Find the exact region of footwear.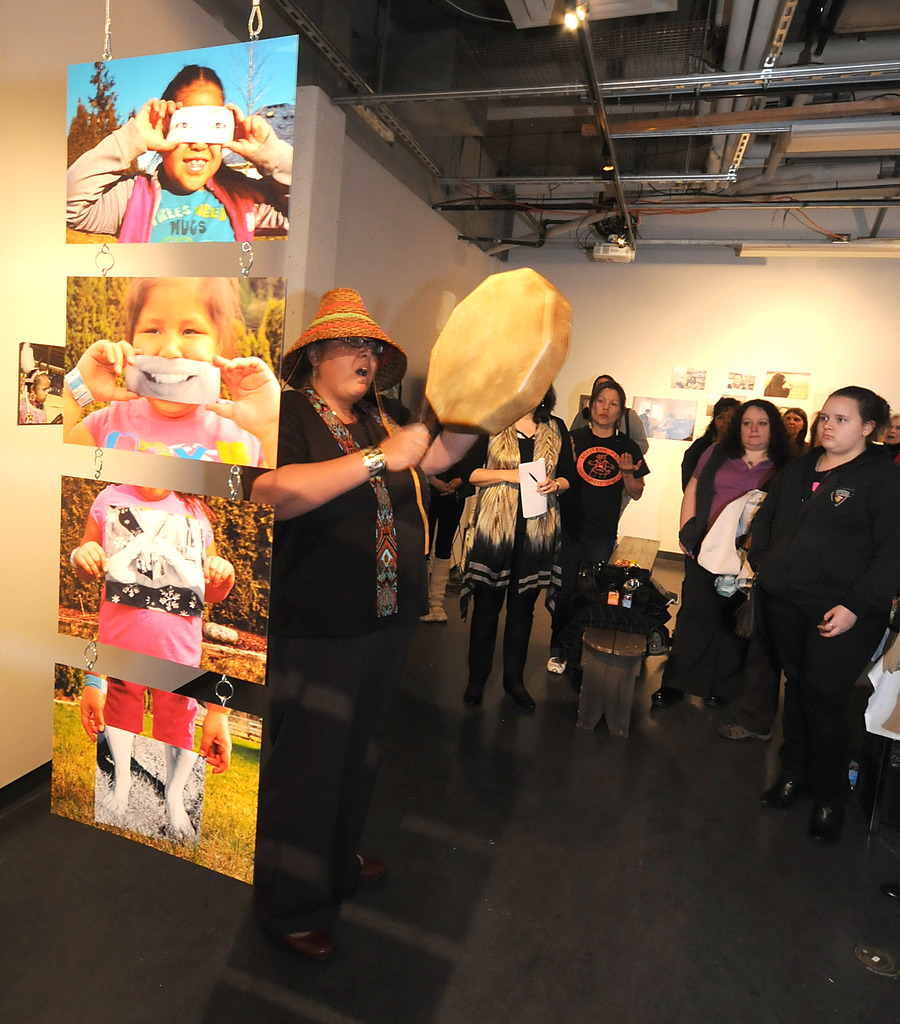
Exact region: detection(452, 680, 482, 710).
